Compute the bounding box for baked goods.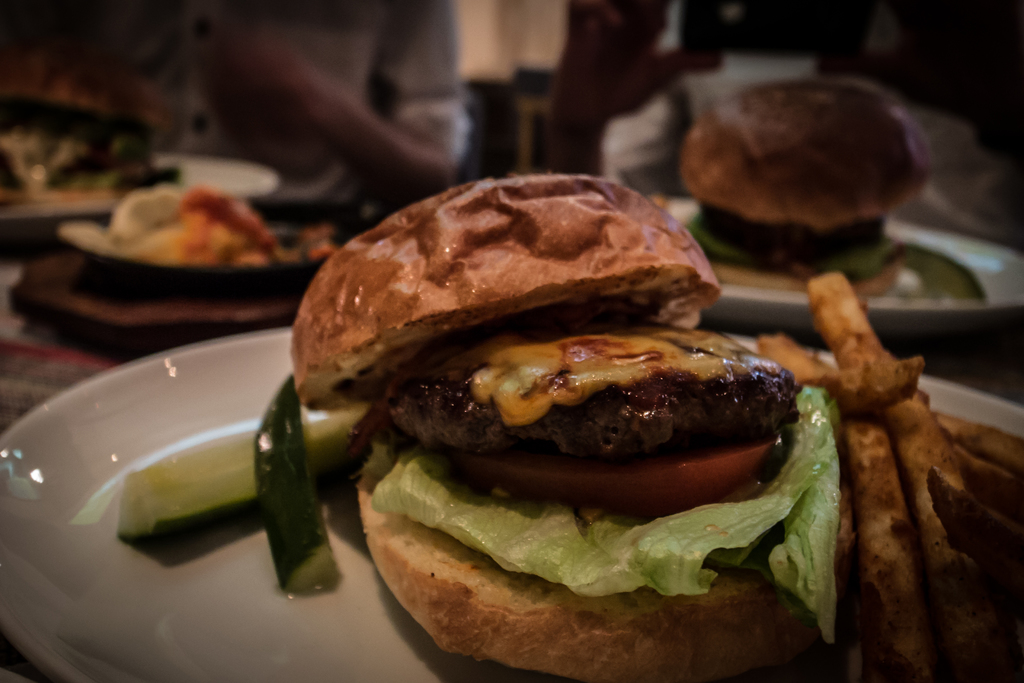
291,163,855,682.
